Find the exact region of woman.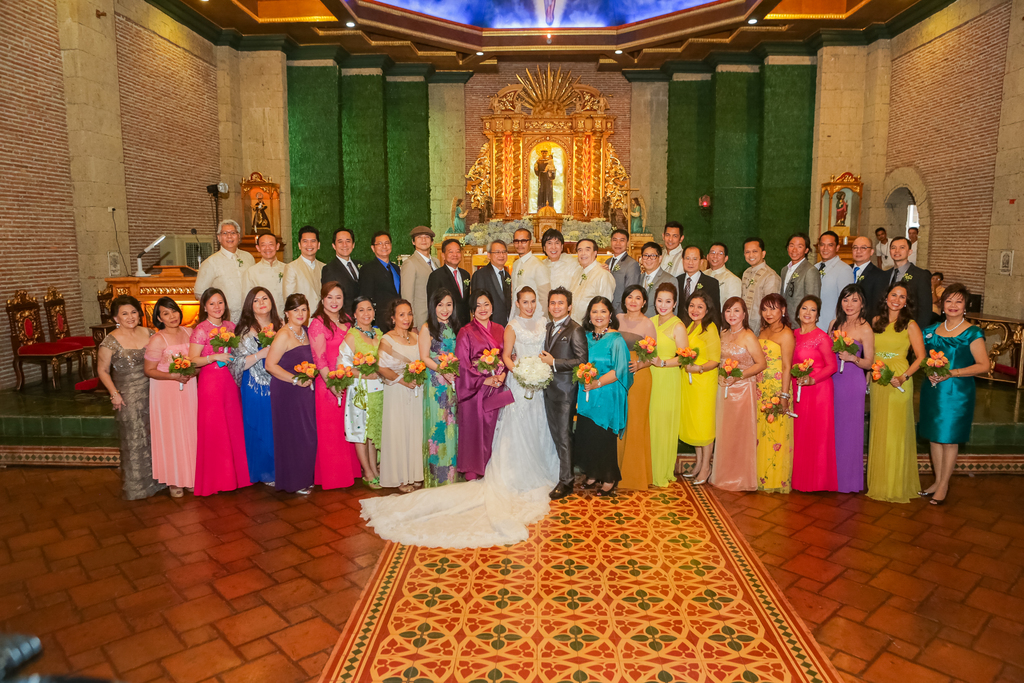
Exact region: select_region(791, 297, 837, 494).
